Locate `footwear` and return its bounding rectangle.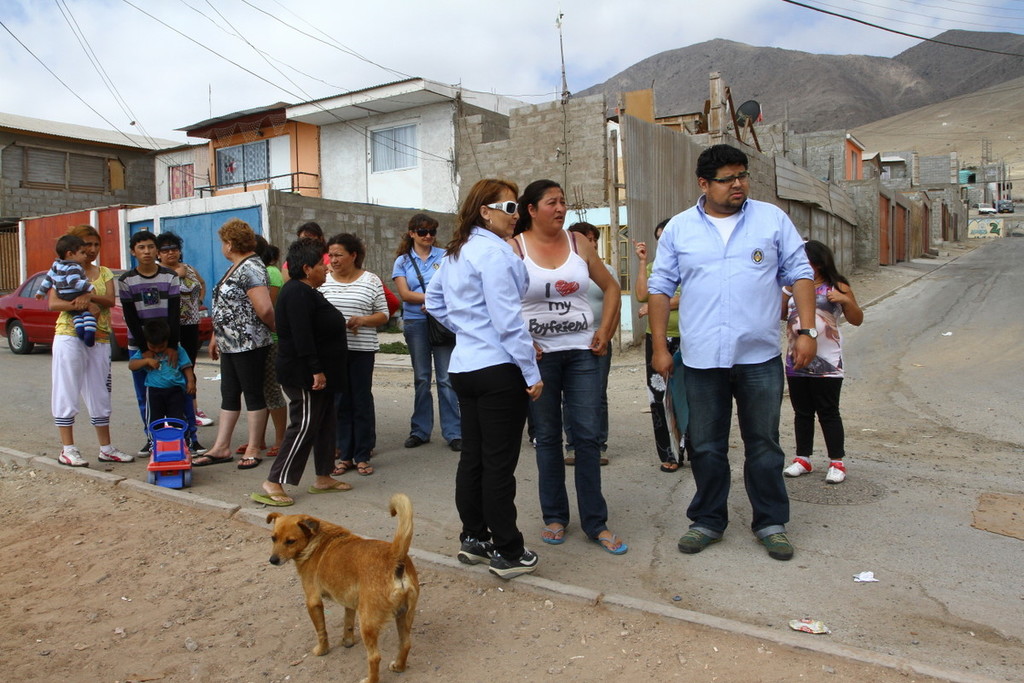
crop(563, 450, 573, 464).
